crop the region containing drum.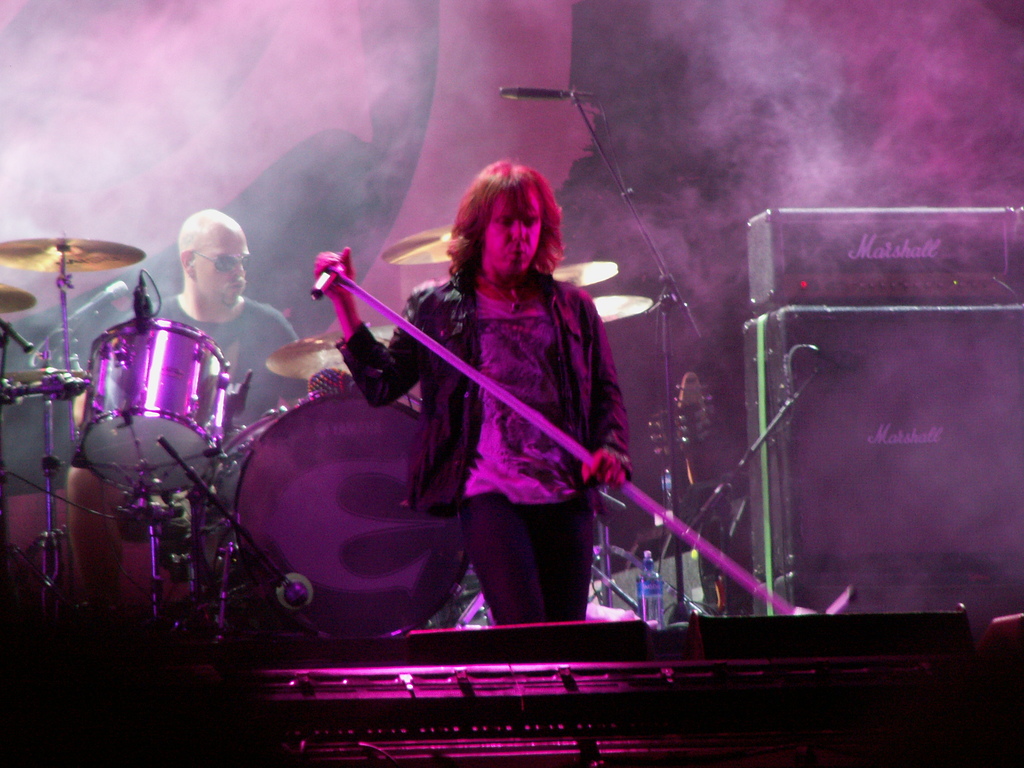
Crop region: <region>205, 388, 490, 641</region>.
